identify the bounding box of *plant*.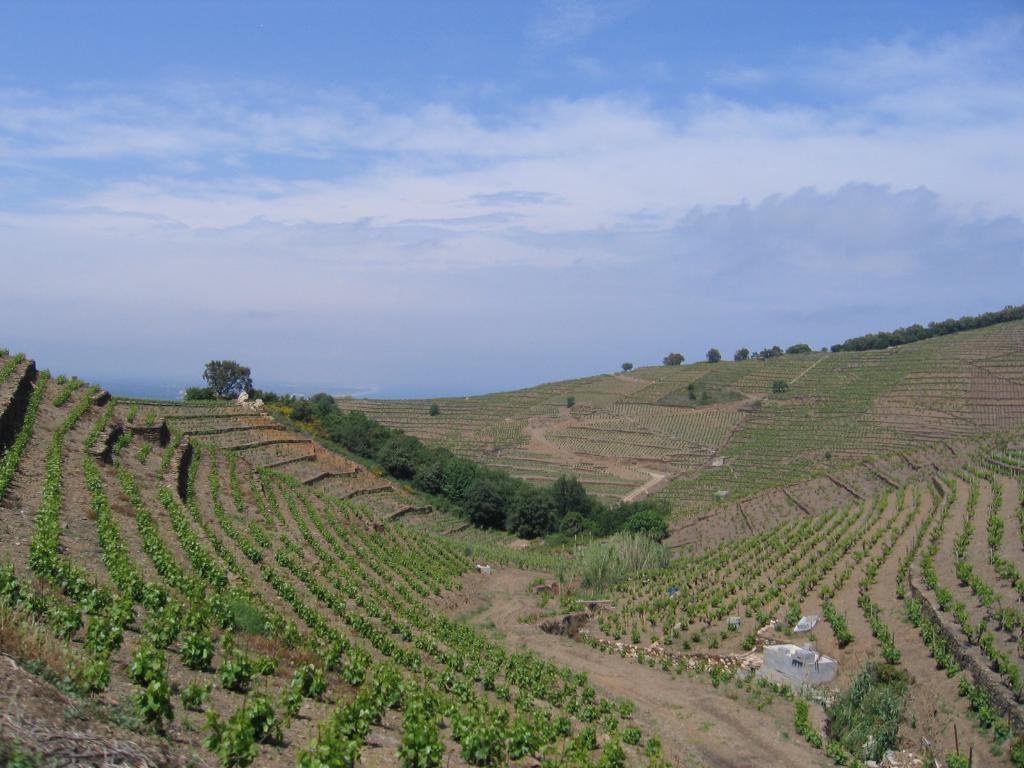
<region>308, 722, 354, 767</region>.
